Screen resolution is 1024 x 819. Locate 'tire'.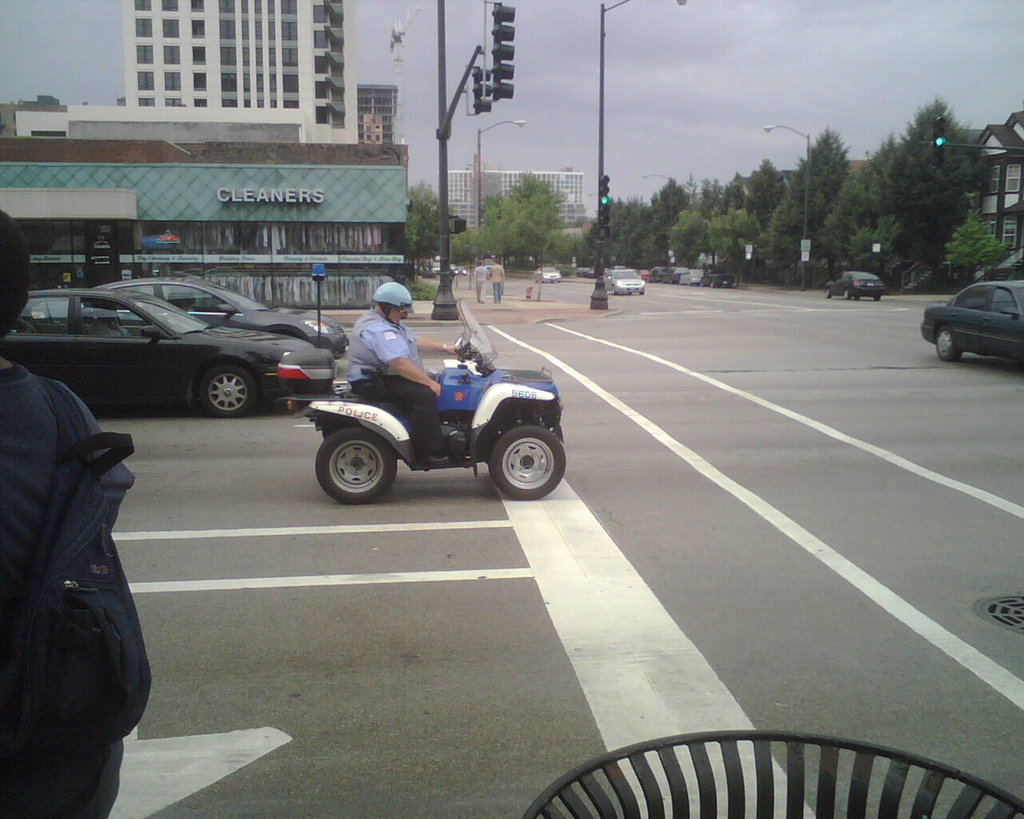
(710, 283, 716, 289).
